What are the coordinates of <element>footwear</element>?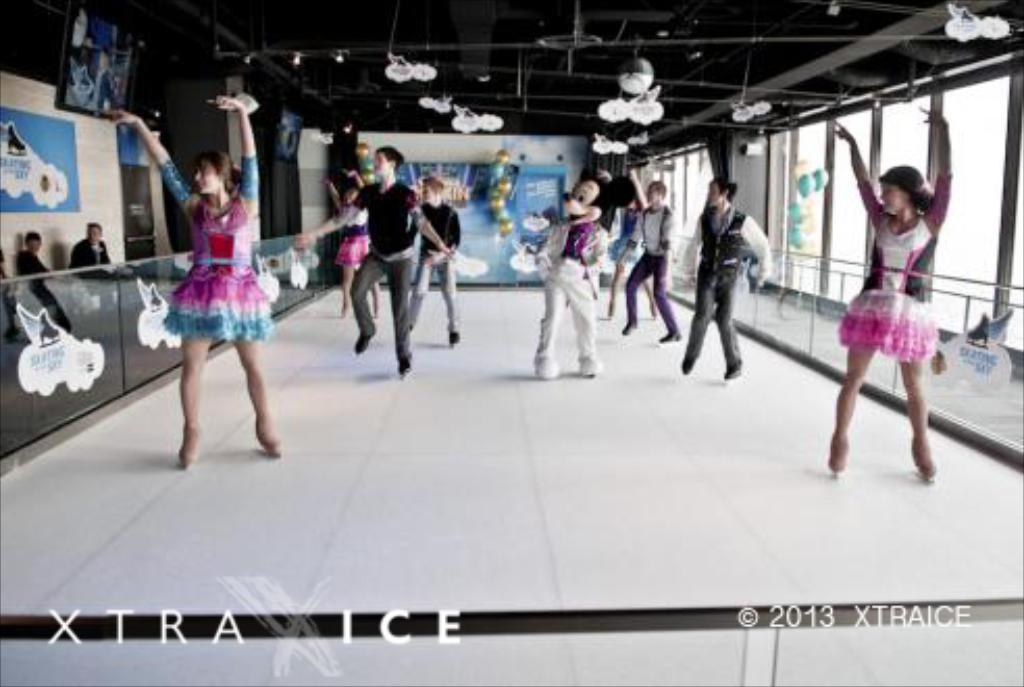
443, 327, 460, 346.
